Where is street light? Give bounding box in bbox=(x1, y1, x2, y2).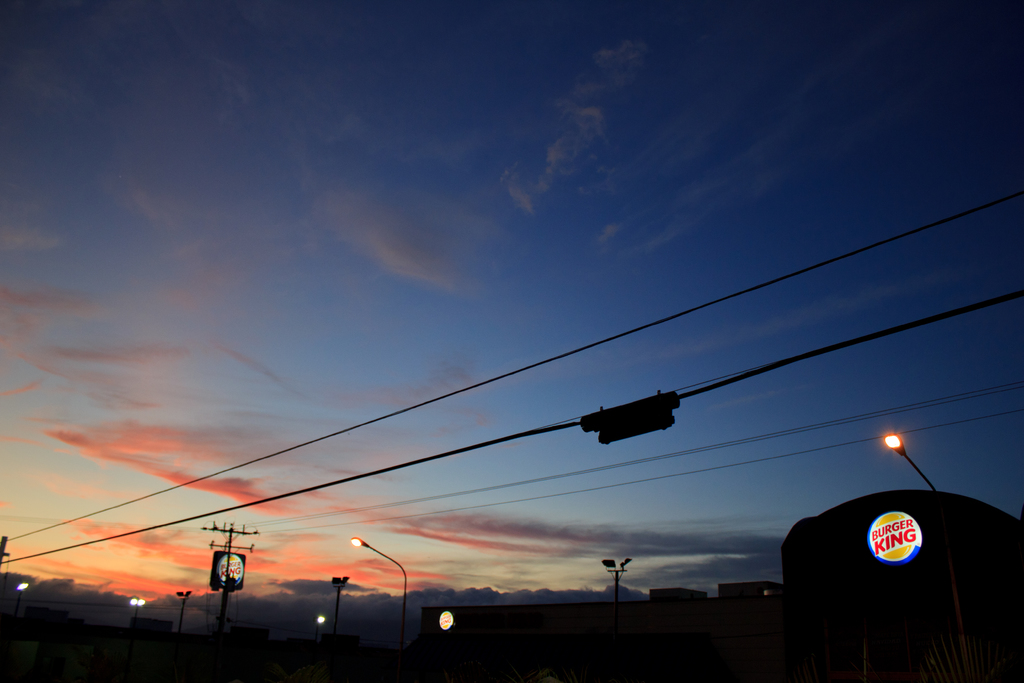
bbox=(881, 425, 934, 494).
